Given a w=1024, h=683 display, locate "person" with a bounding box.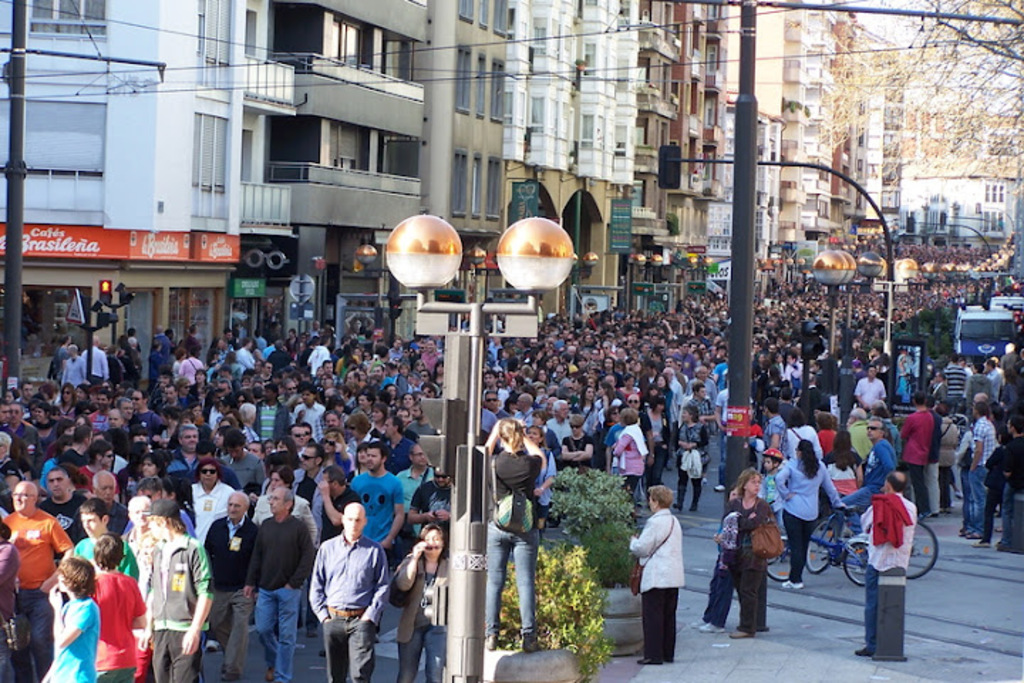
Located: rect(967, 397, 1000, 536).
